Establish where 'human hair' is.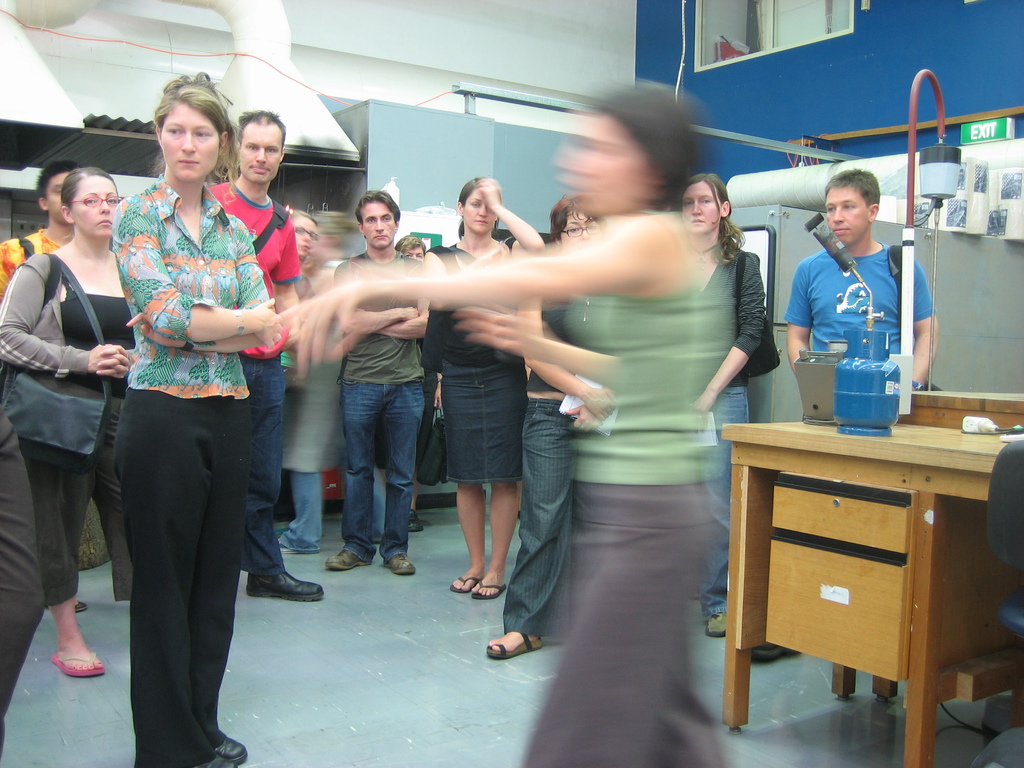
Established at {"left": 36, "top": 159, "right": 82, "bottom": 204}.
